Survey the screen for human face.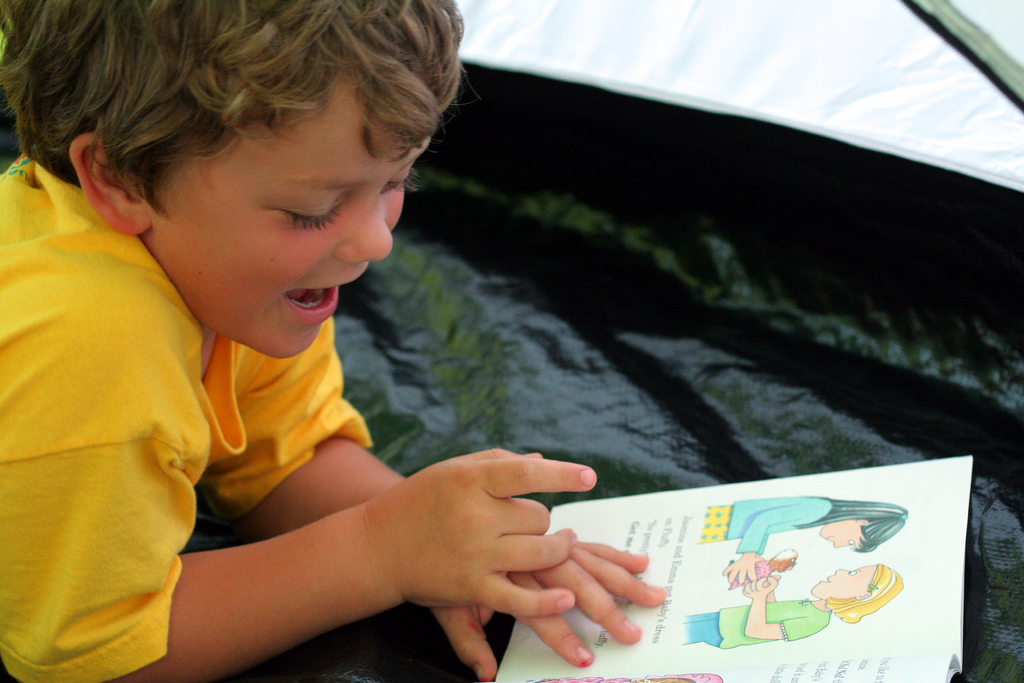
Survey found: l=150, t=78, r=429, b=356.
